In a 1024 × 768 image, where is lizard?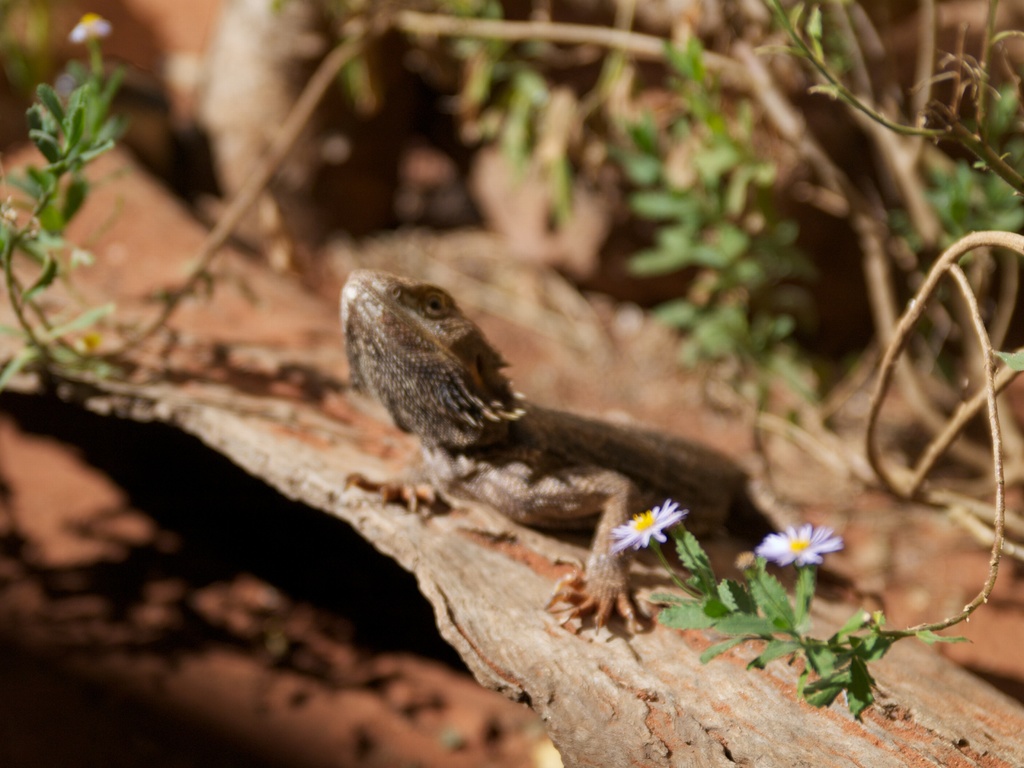
x1=326 y1=263 x2=760 y2=680.
